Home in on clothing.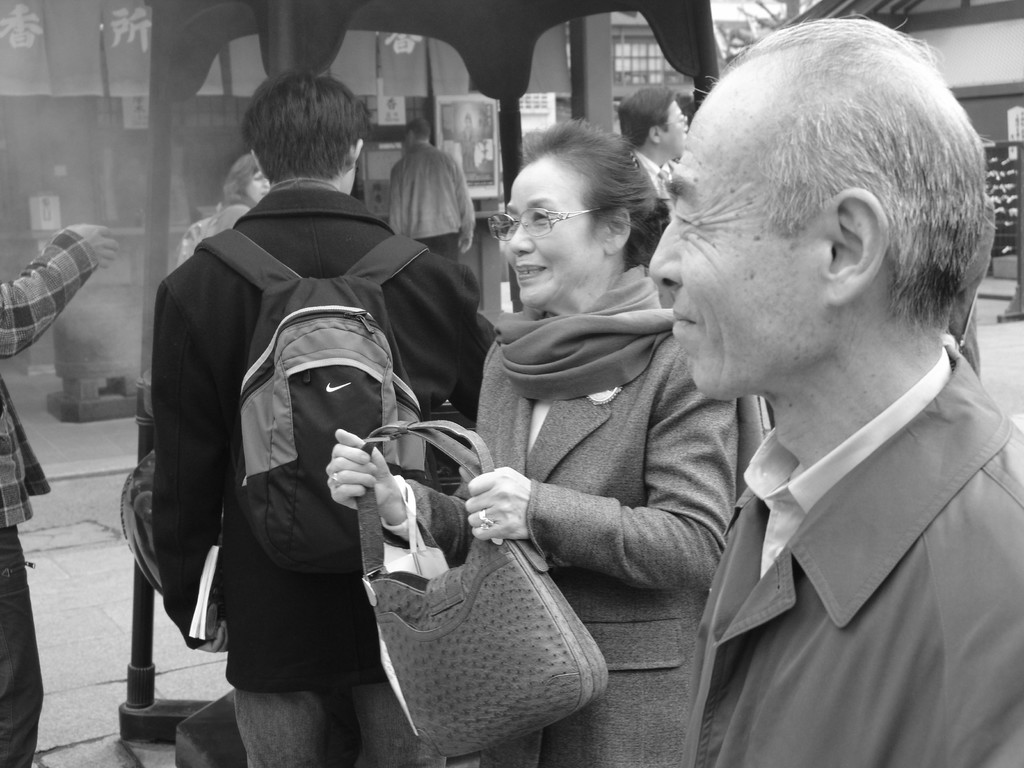
Homed in at (140,188,497,683).
